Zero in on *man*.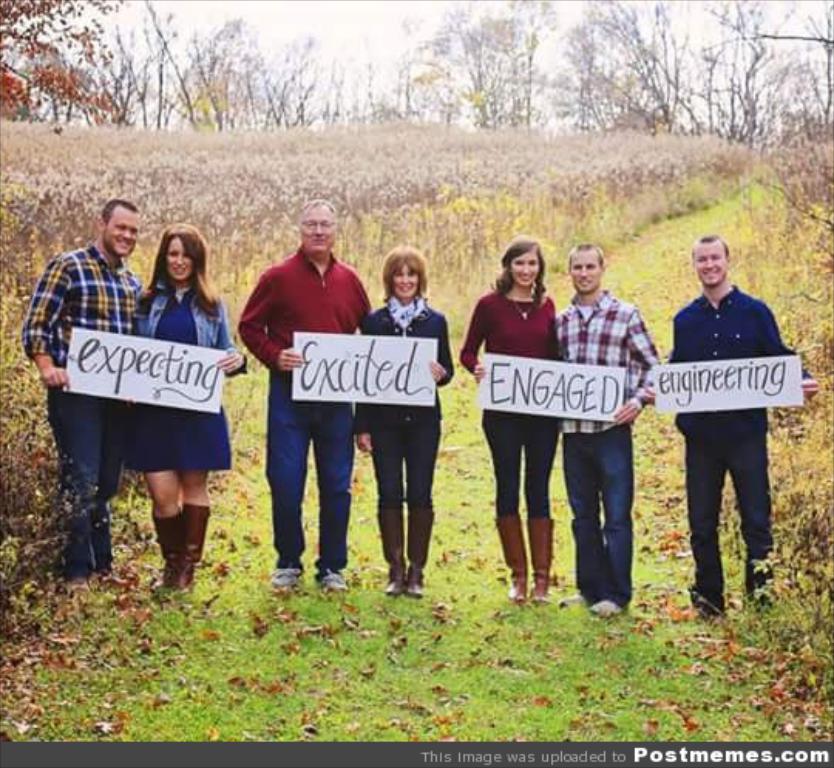
Zeroed in: Rect(15, 196, 147, 600).
